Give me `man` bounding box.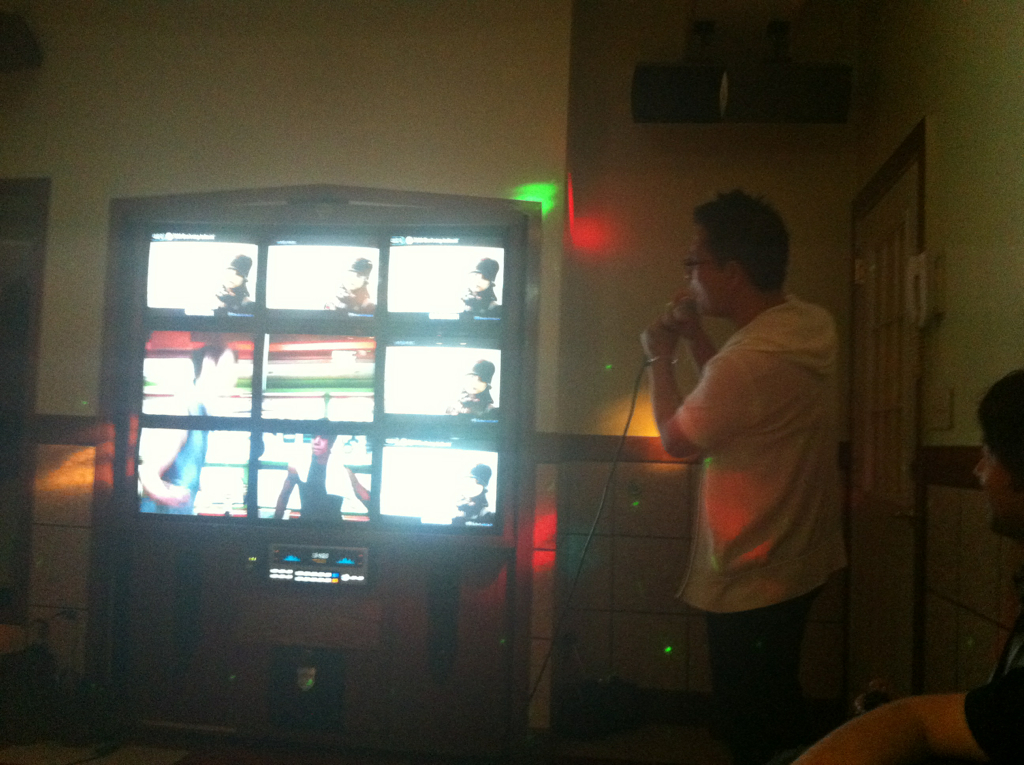
{"left": 442, "top": 358, "right": 498, "bottom": 421}.
